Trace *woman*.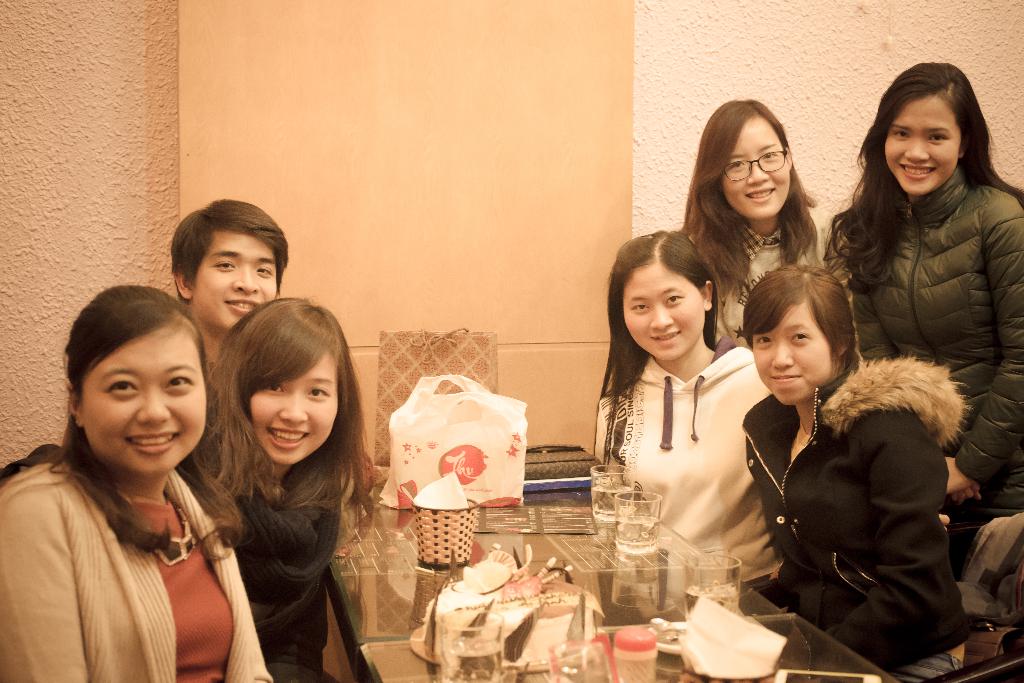
Traced to region(593, 230, 785, 597).
